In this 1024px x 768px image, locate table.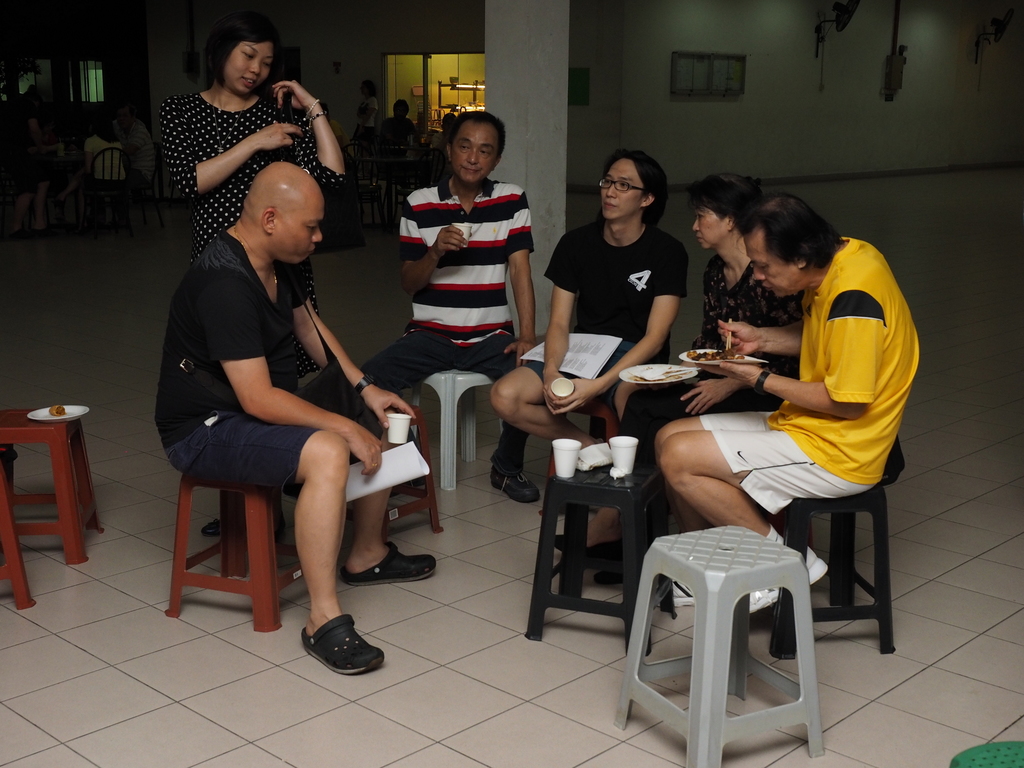
Bounding box: {"x1": 358, "y1": 146, "x2": 437, "y2": 229}.
